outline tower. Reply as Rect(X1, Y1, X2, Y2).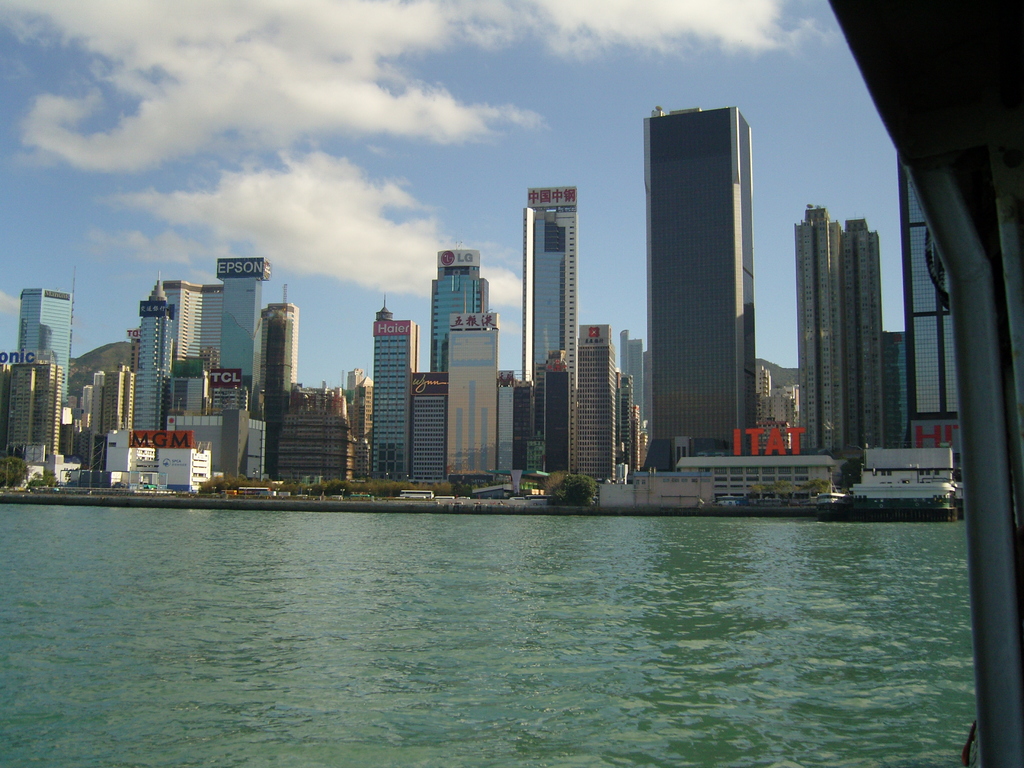
Rect(634, 95, 758, 481).
